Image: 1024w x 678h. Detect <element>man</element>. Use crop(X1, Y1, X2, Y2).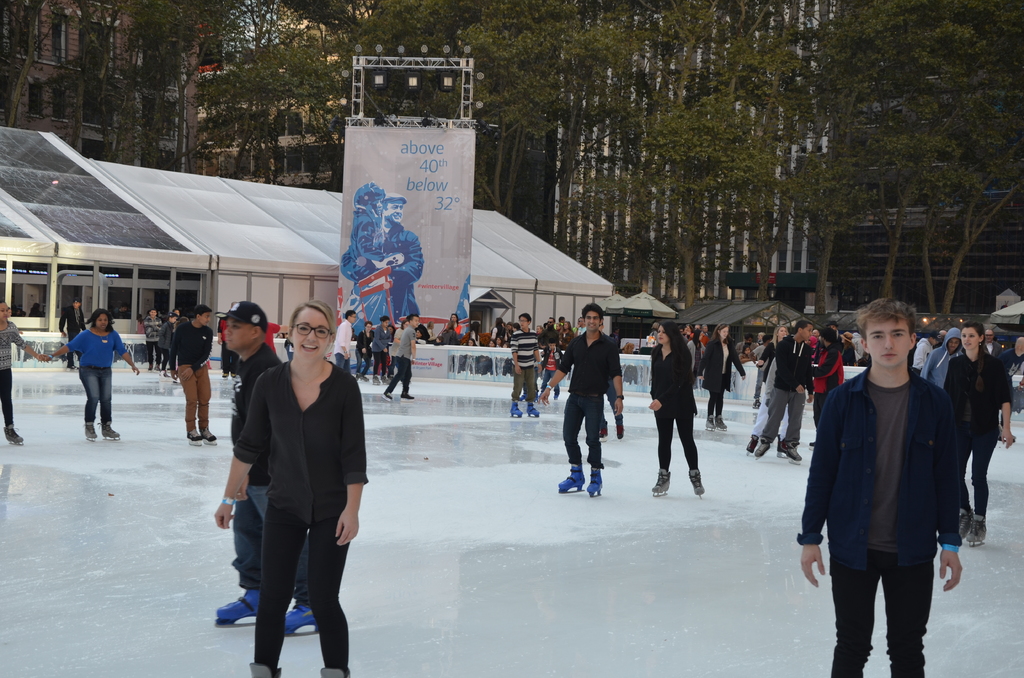
crop(56, 296, 86, 364).
